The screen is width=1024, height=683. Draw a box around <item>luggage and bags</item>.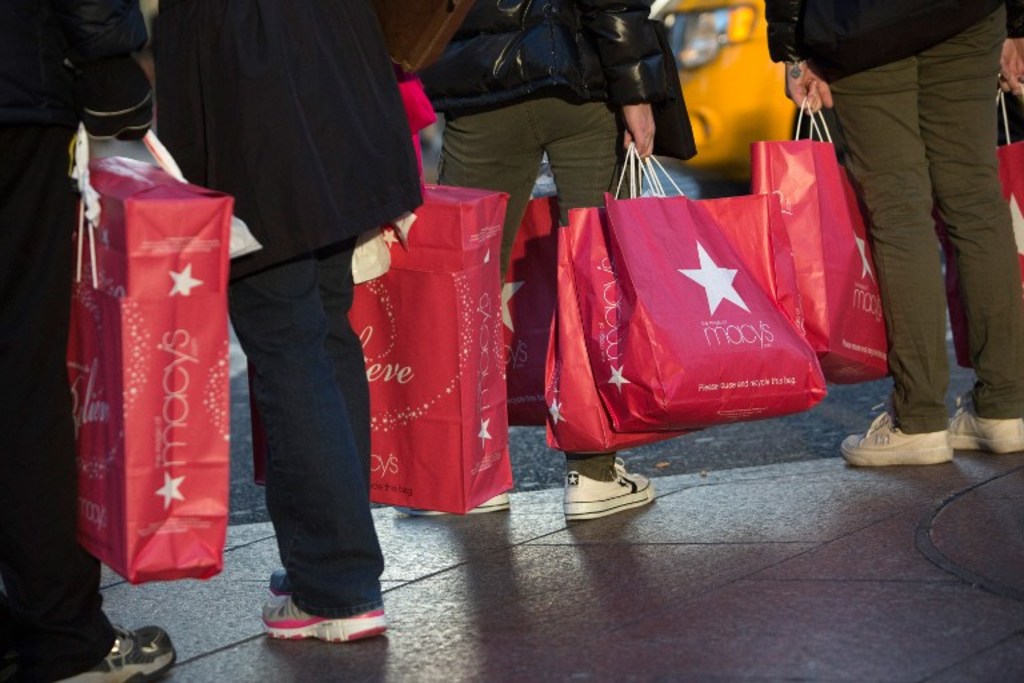
[left=989, top=91, right=1023, bottom=284].
